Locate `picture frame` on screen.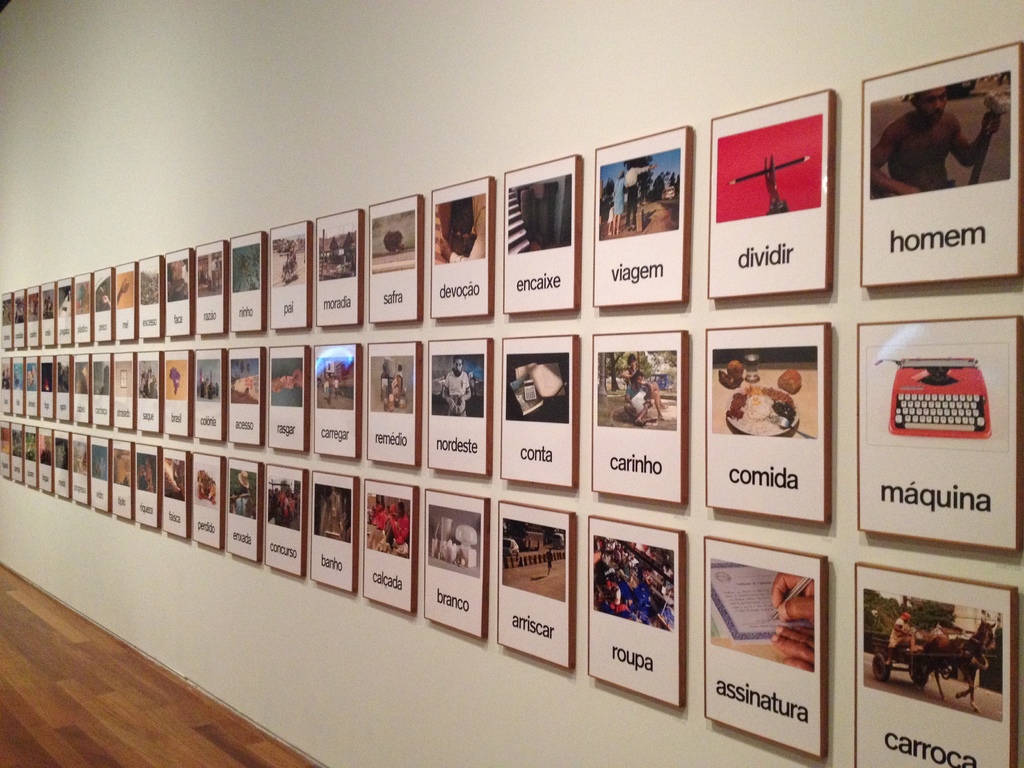
On screen at detection(37, 354, 54, 417).
